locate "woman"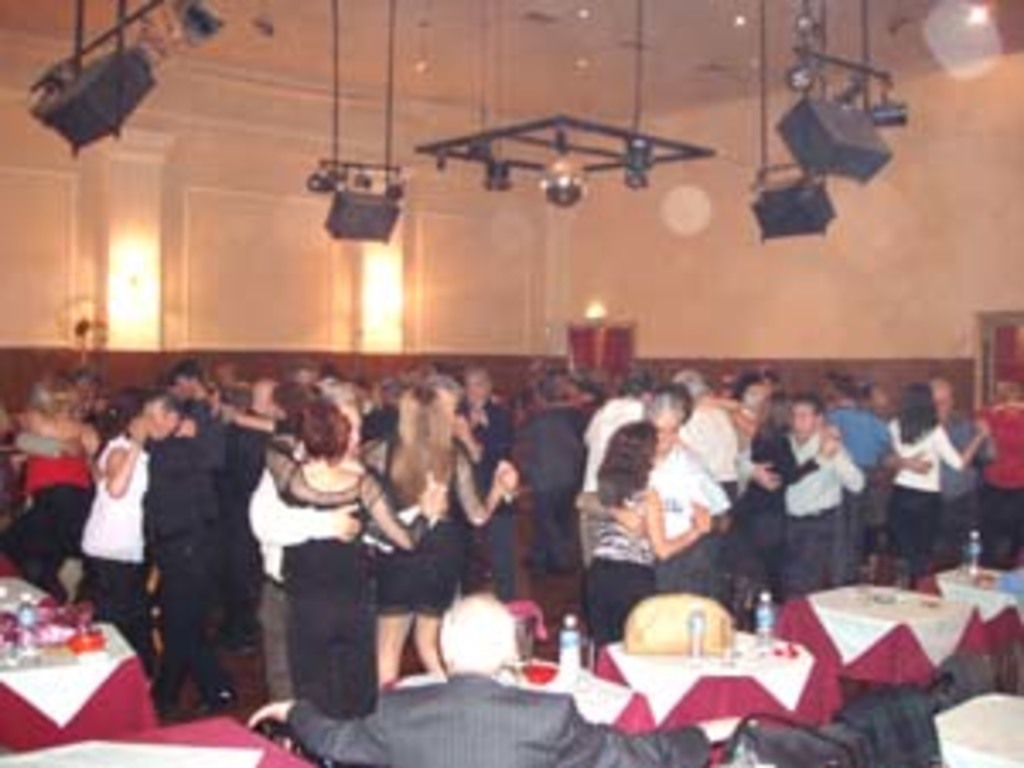
(left=369, top=386, right=515, bottom=696)
